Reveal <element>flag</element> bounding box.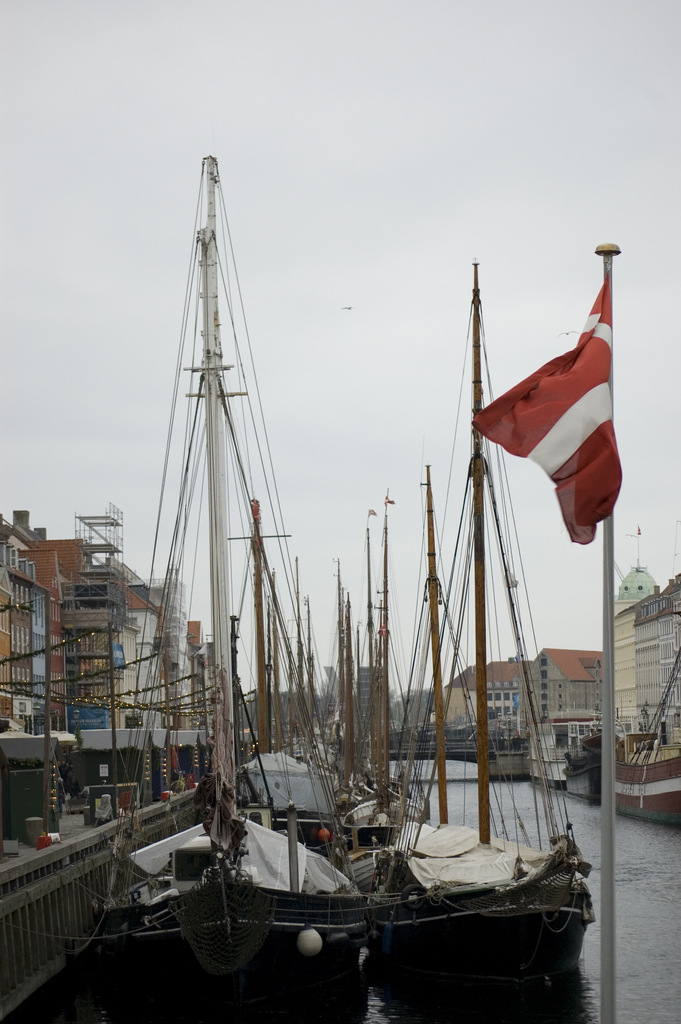
Revealed: (x1=491, y1=250, x2=634, y2=547).
